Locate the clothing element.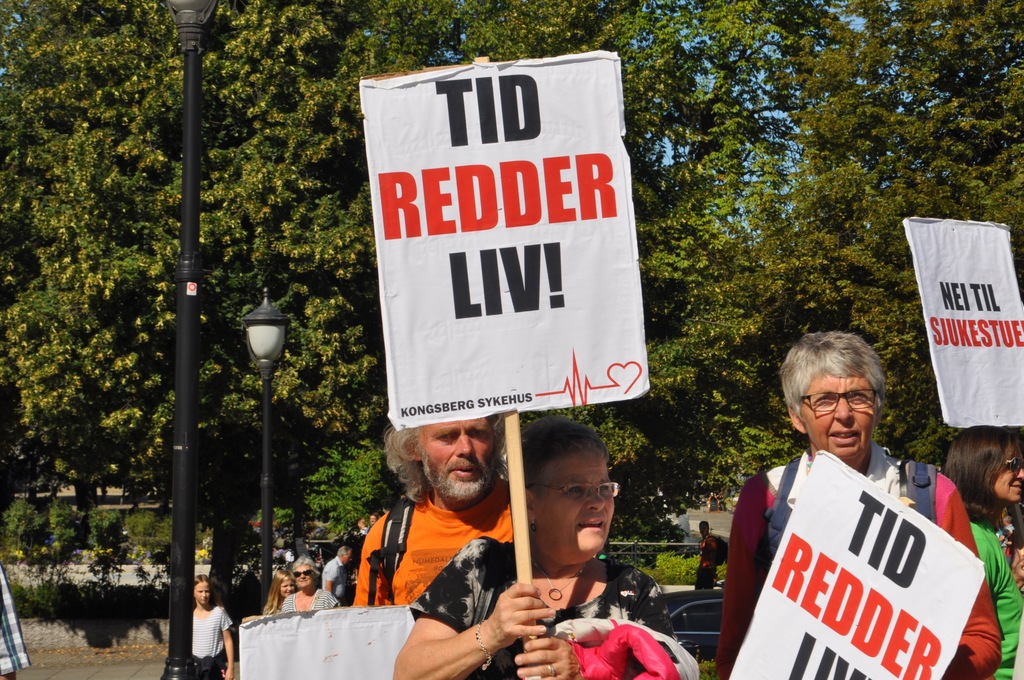
Element bbox: region(406, 535, 666, 679).
